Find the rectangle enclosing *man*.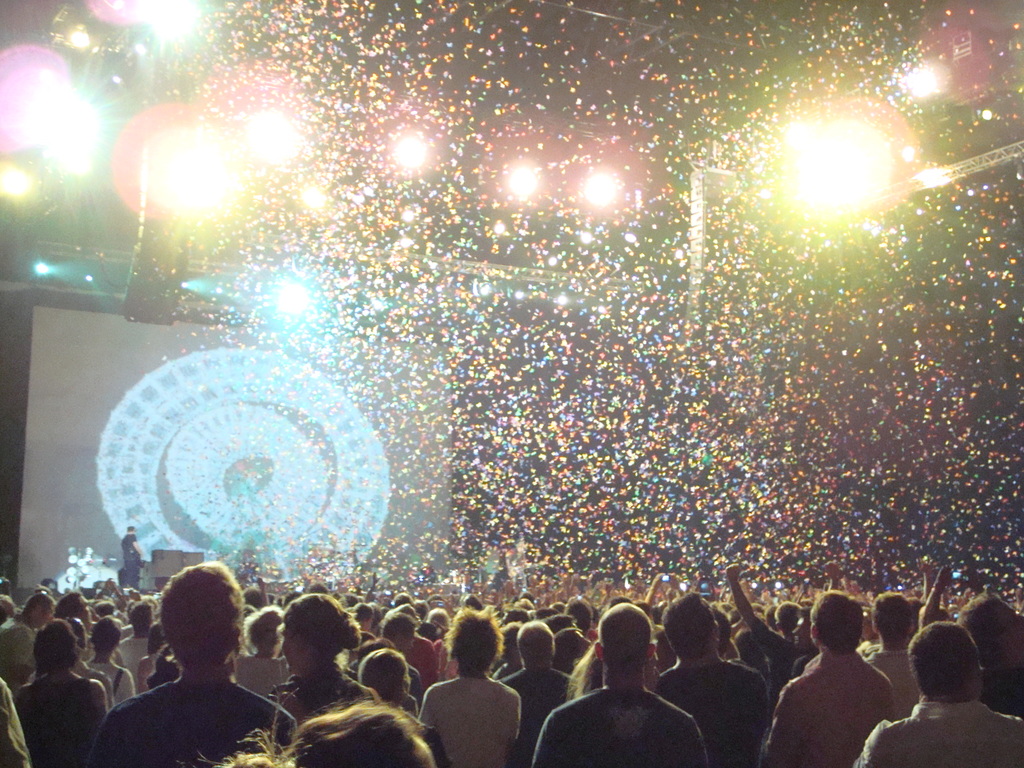
rect(495, 614, 575, 767).
